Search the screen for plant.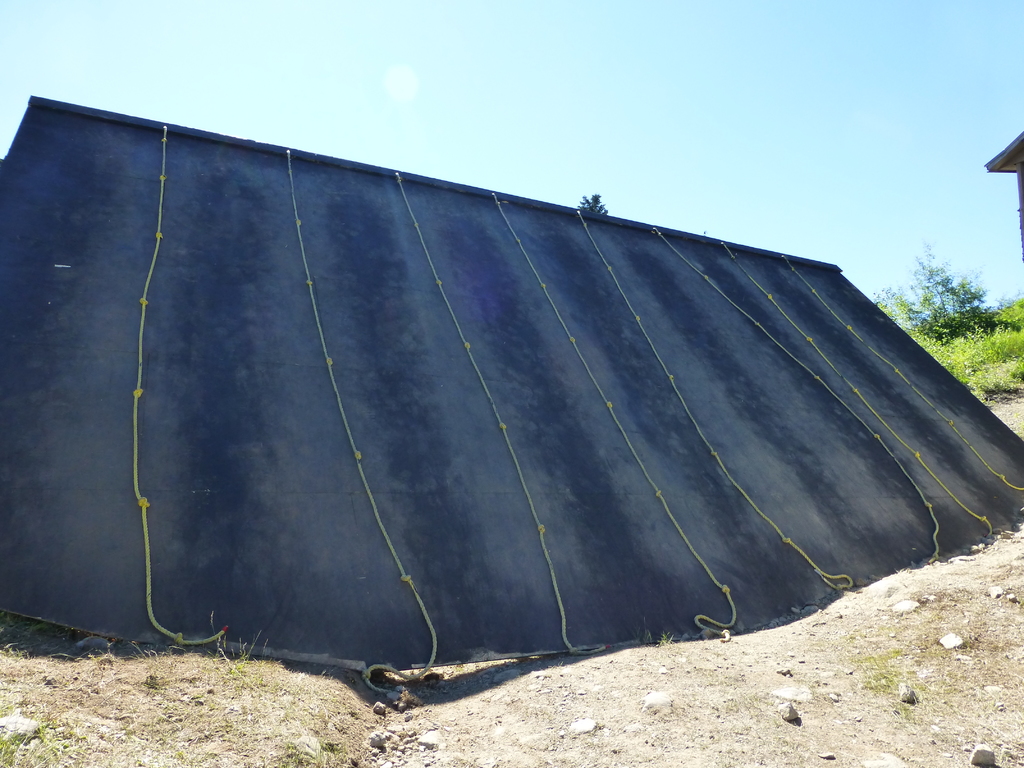
Found at [397, 686, 423, 706].
